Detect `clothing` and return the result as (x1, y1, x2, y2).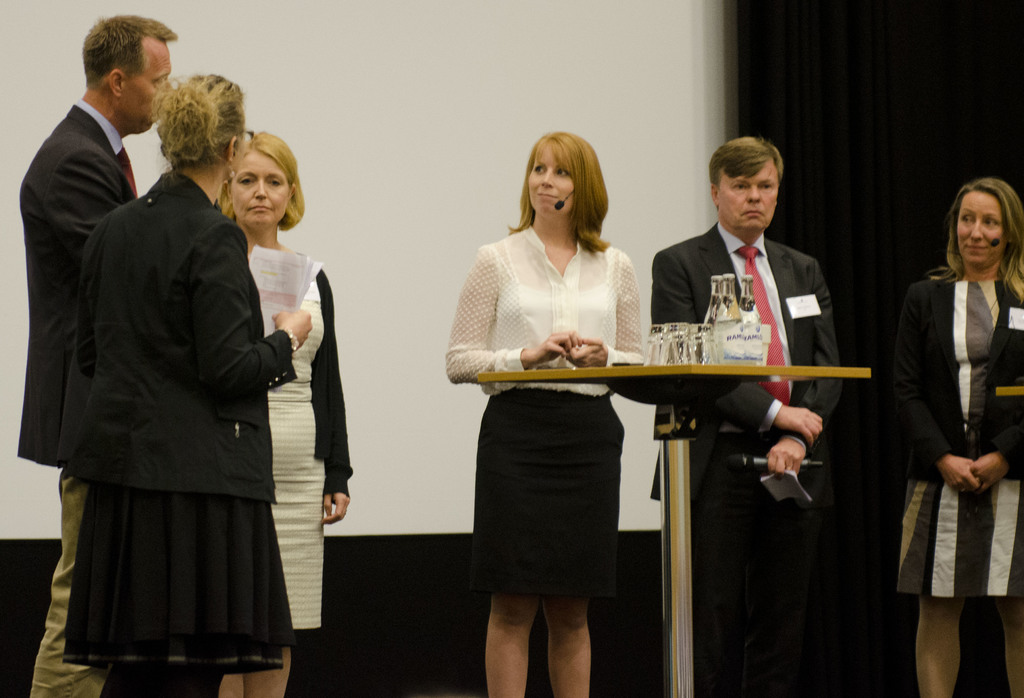
(648, 223, 845, 697).
